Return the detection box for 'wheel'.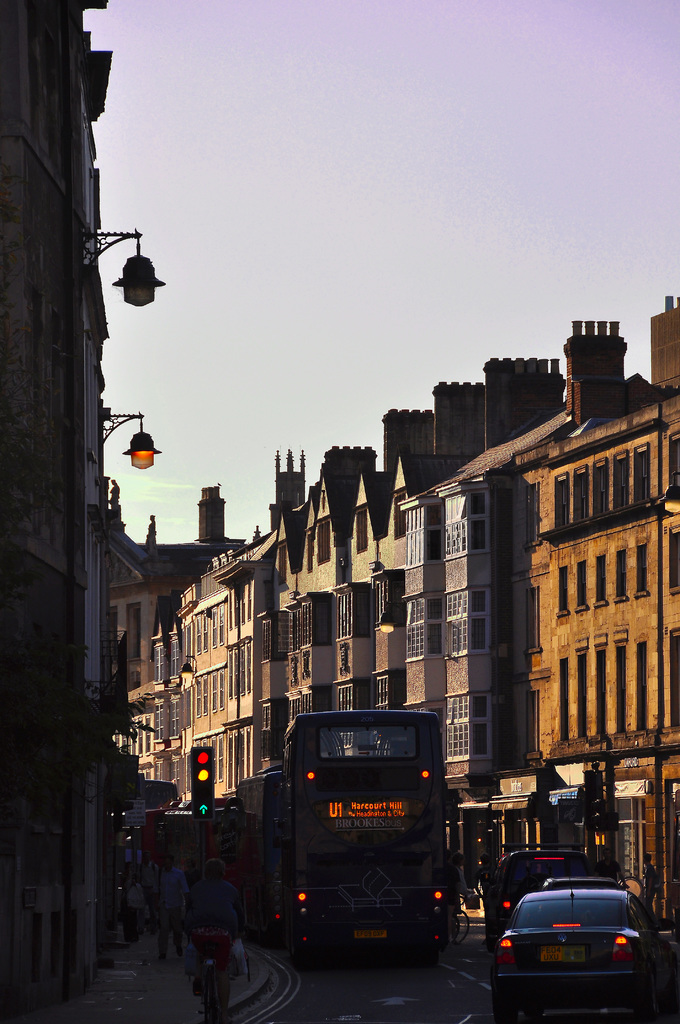
{"x1": 490, "y1": 976, "x2": 517, "y2": 1021}.
